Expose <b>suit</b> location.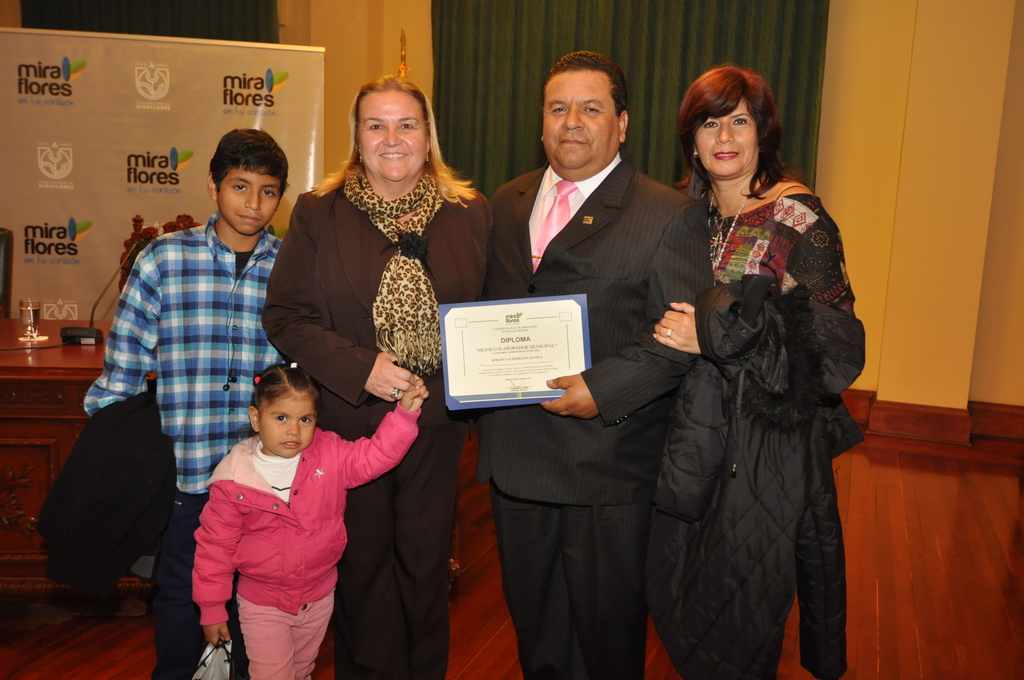
Exposed at [490, 161, 711, 672].
